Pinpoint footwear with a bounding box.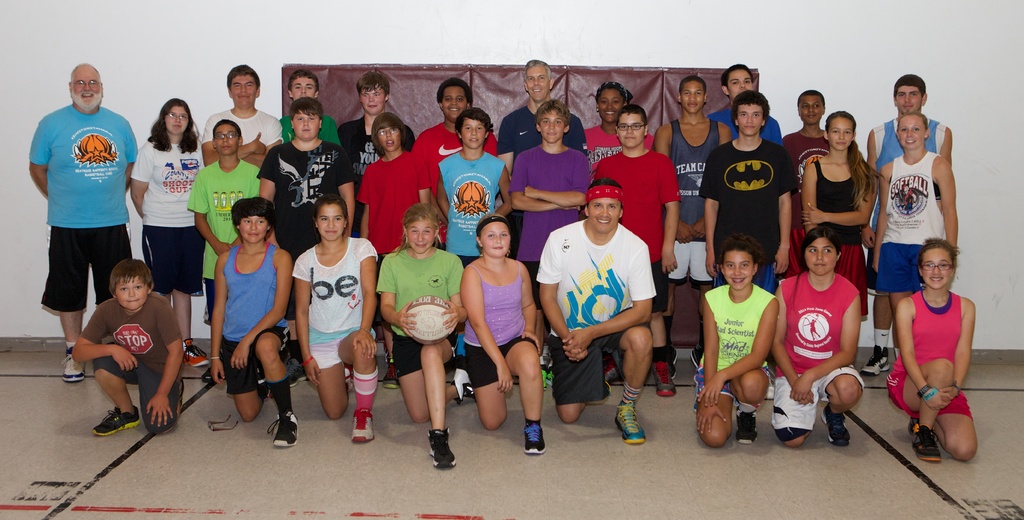
909/418/920/429.
